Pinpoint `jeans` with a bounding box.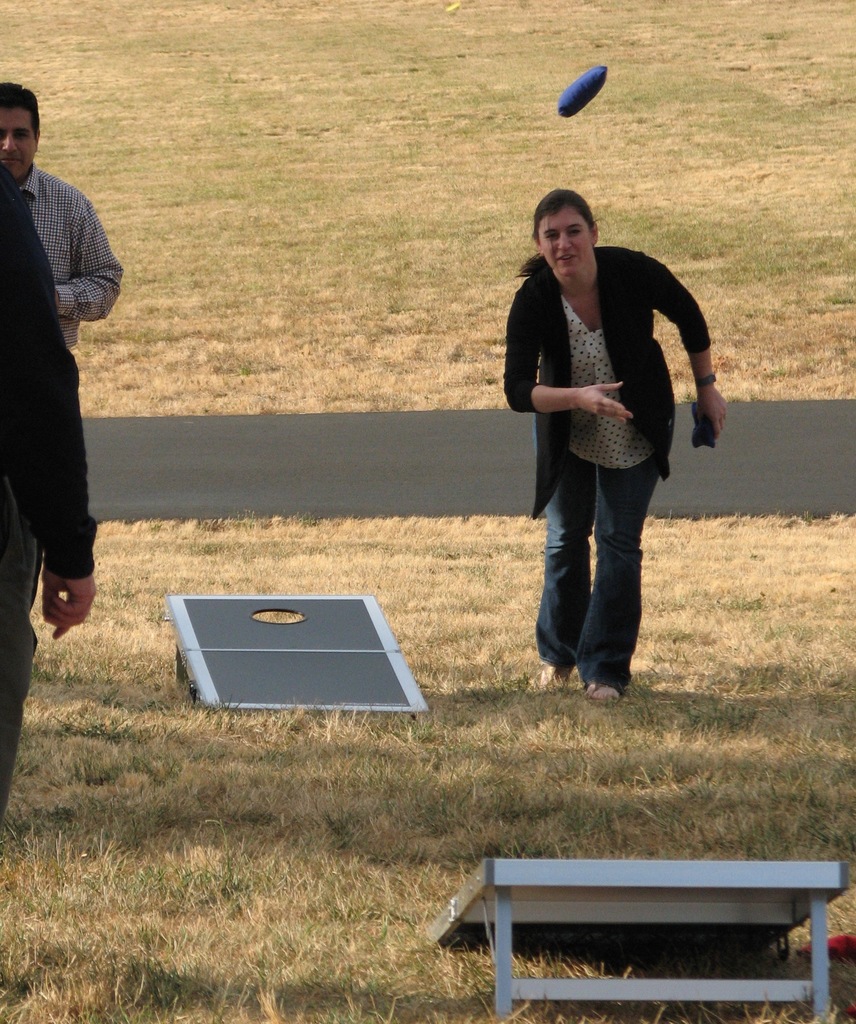
locate(2, 510, 56, 766).
